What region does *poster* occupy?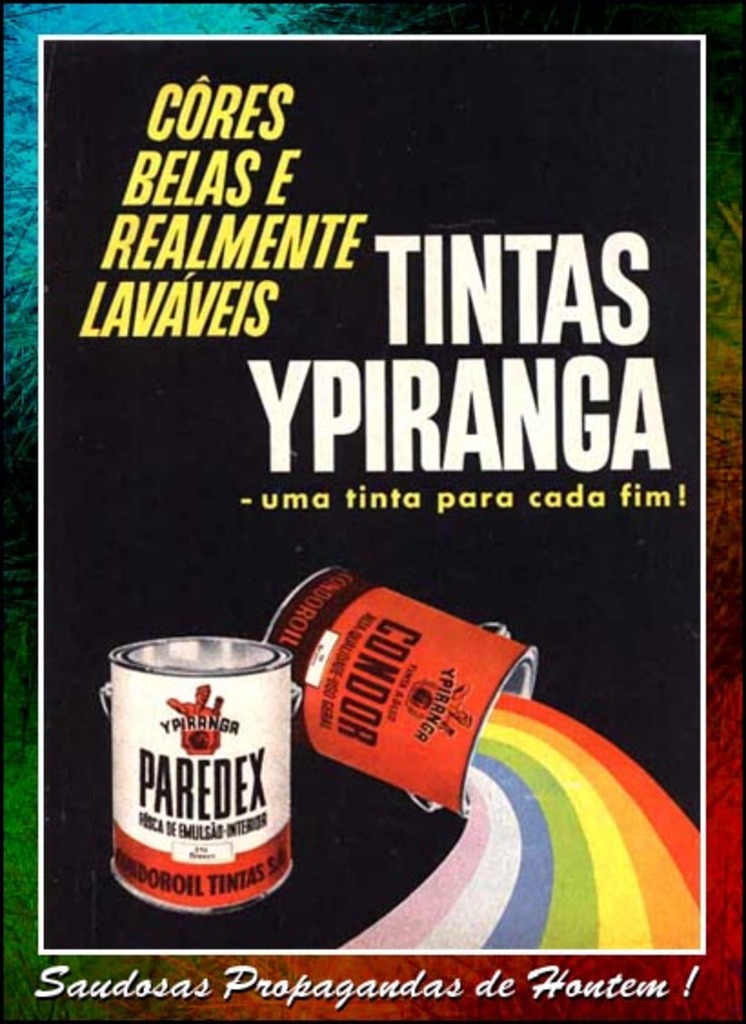
bbox=(0, 4, 744, 1022).
